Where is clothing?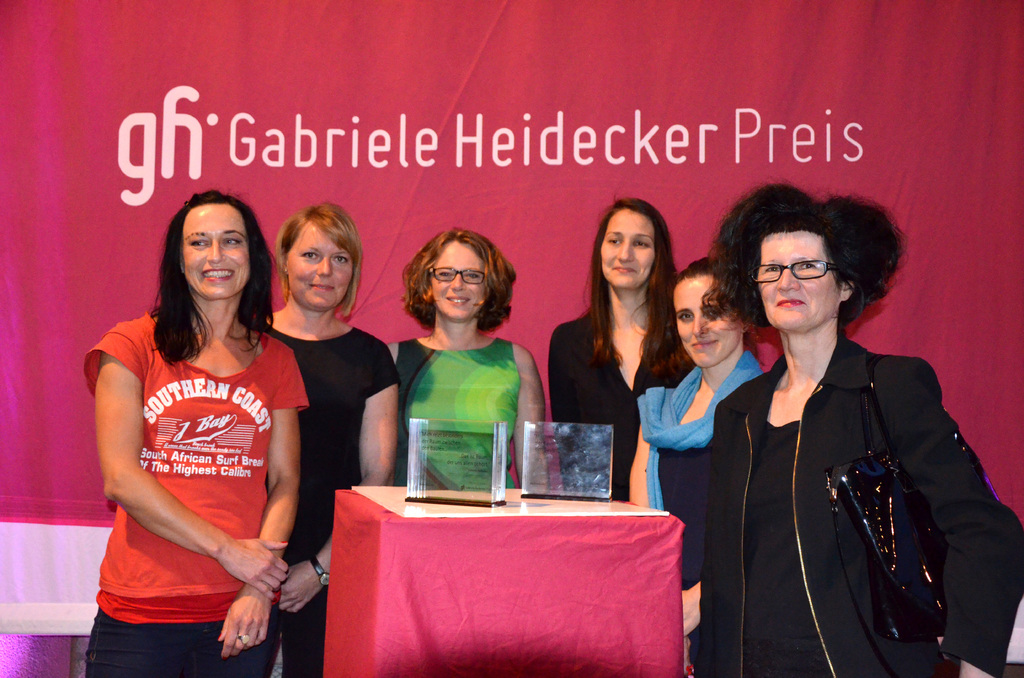
box(258, 314, 396, 677).
